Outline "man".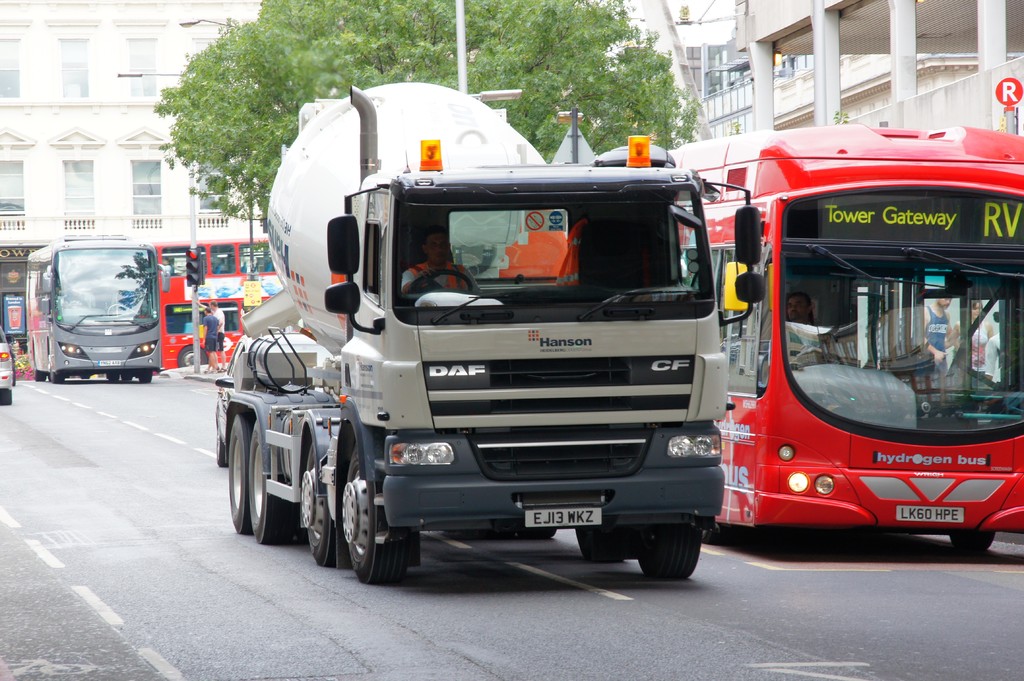
Outline: locate(785, 293, 814, 322).
